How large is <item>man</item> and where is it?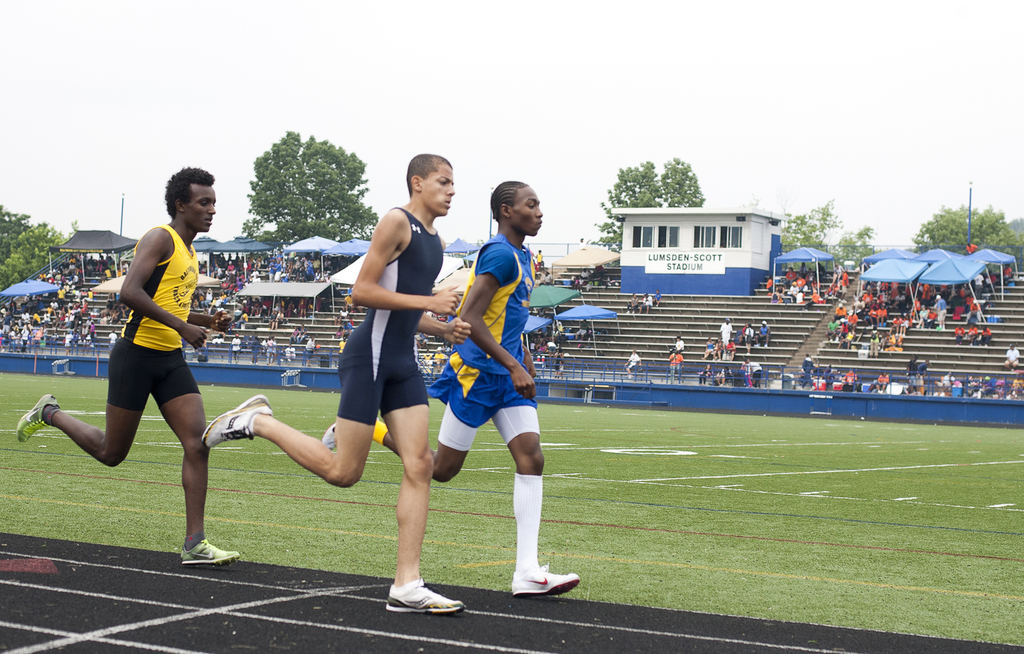
Bounding box: Rect(985, 269, 997, 289).
